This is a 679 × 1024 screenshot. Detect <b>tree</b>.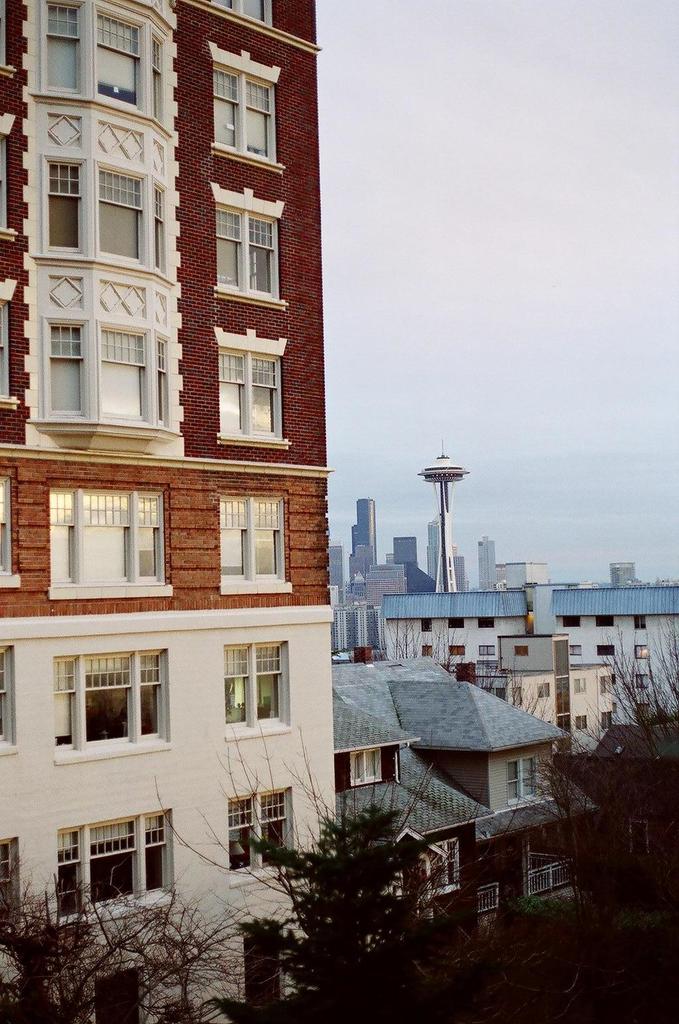
[x1=0, y1=860, x2=228, y2=1023].
